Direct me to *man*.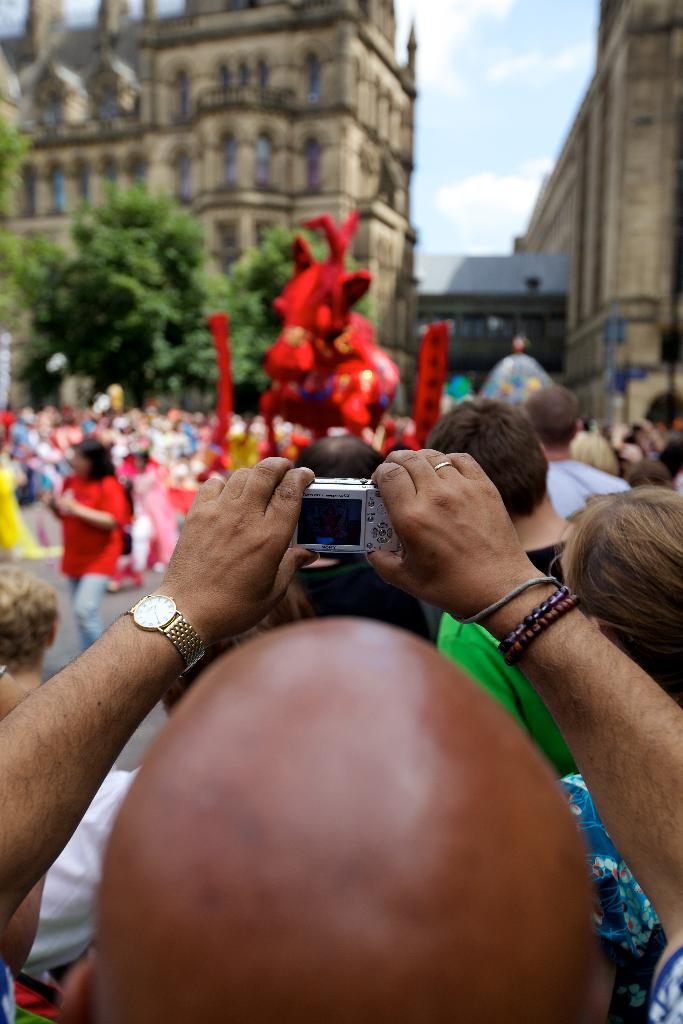
Direction: (x1=40, y1=359, x2=670, y2=977).
